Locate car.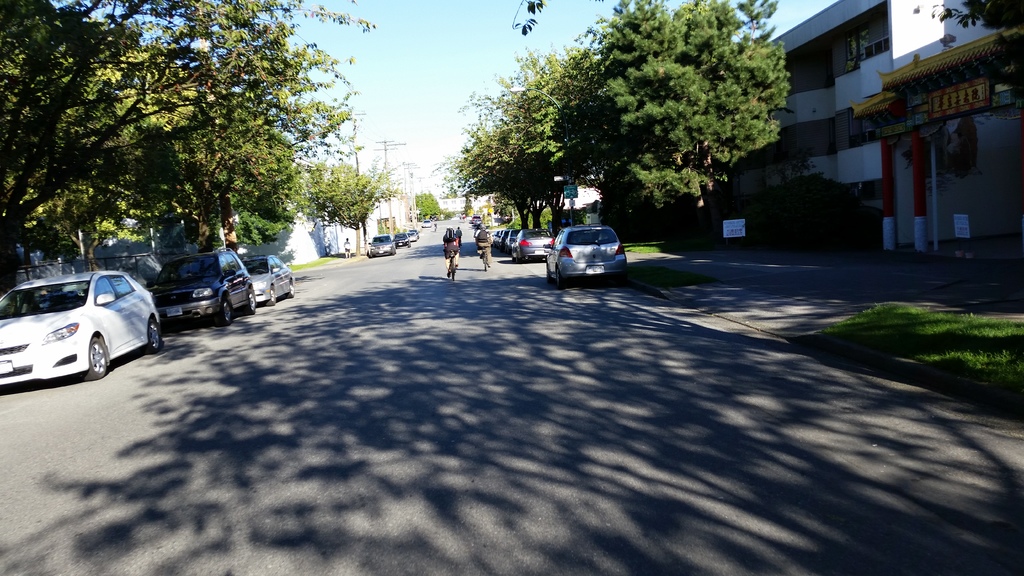
Bounding box: bbox=(422, 220, 431, 227).
